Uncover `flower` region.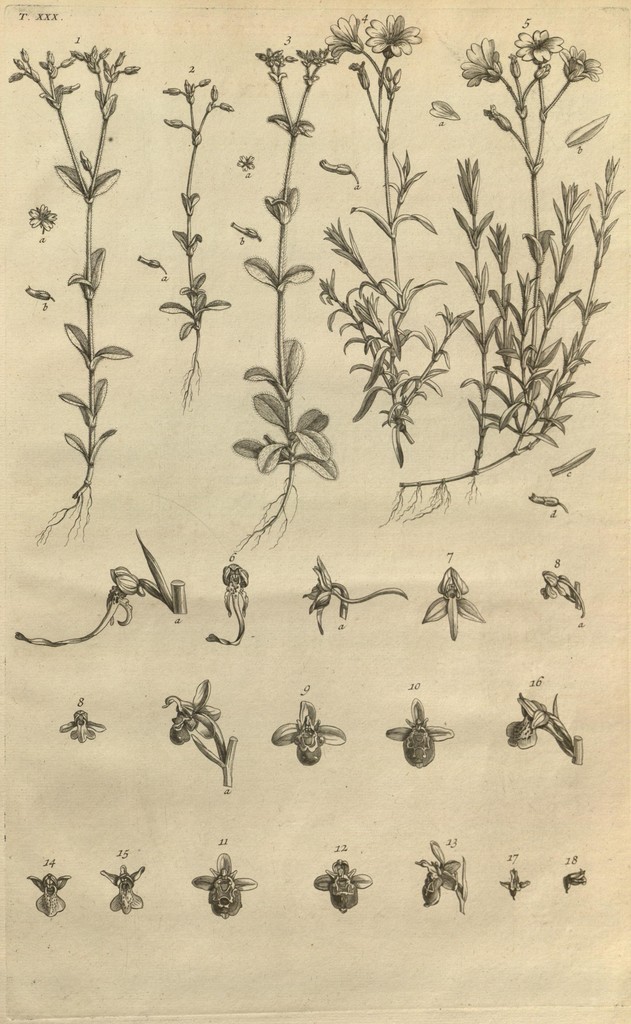
Uncovered: BBox(13, 564, 144, 646).
